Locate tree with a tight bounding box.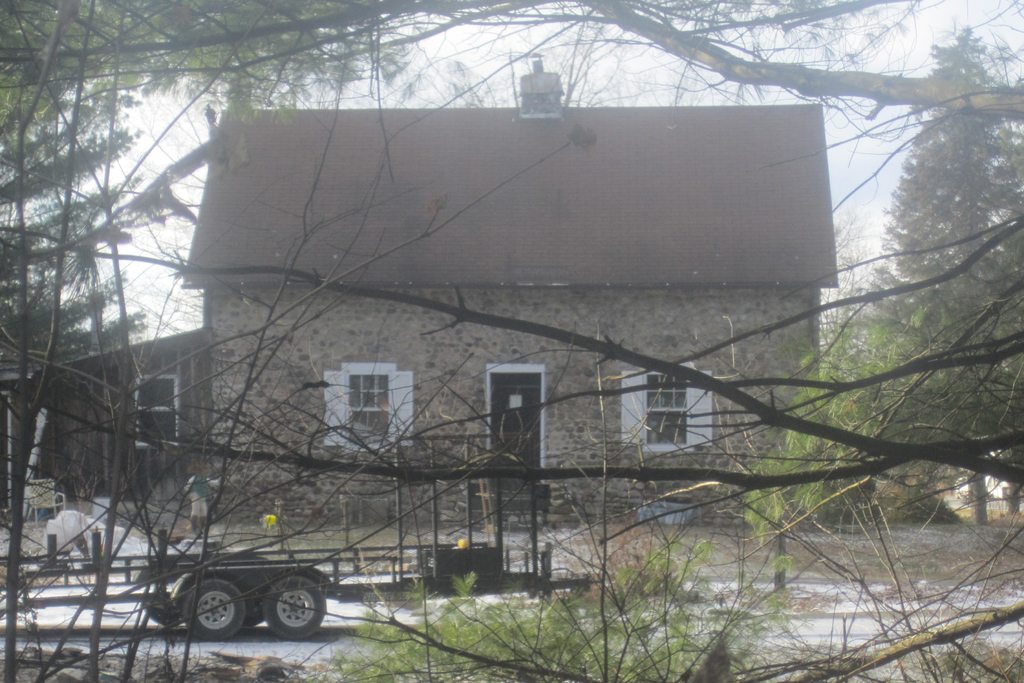
l=867, t=20, r=1023, b=520.
